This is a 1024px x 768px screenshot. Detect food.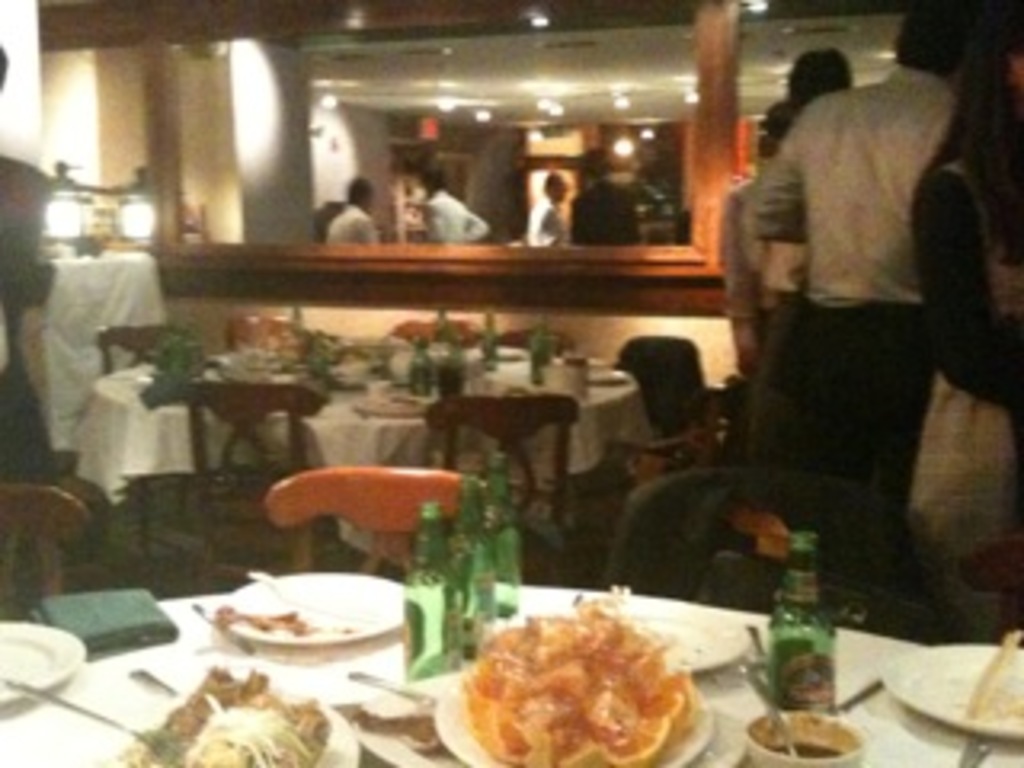
x1=435 y1=595 x2=714 y2=767.
